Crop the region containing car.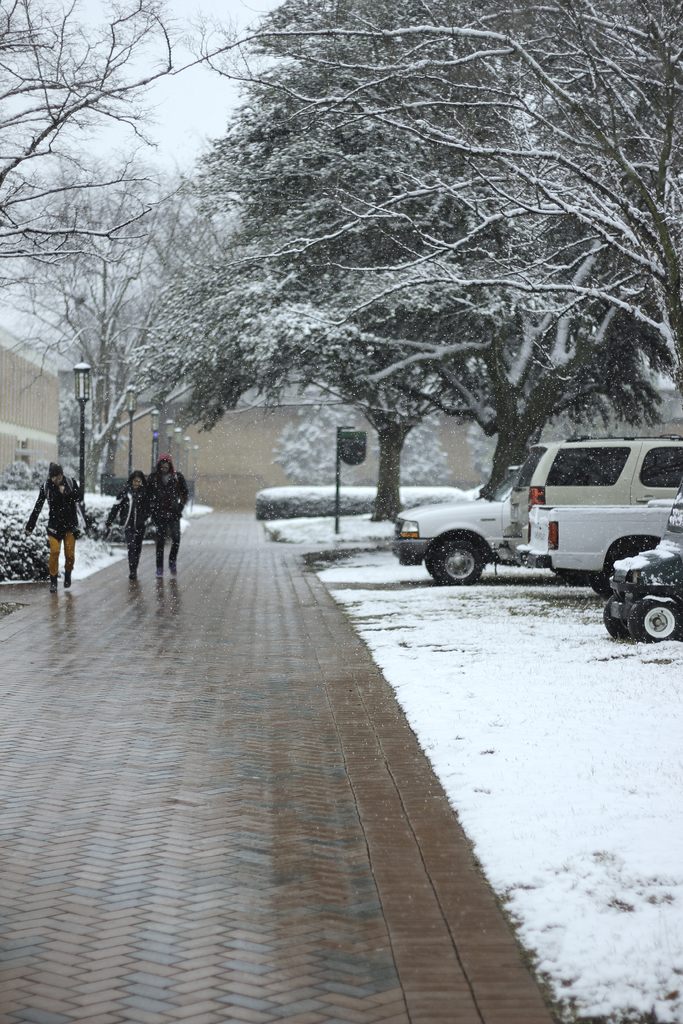
Crop region: [x1=387, y1=469, x2=516, y2=600].
